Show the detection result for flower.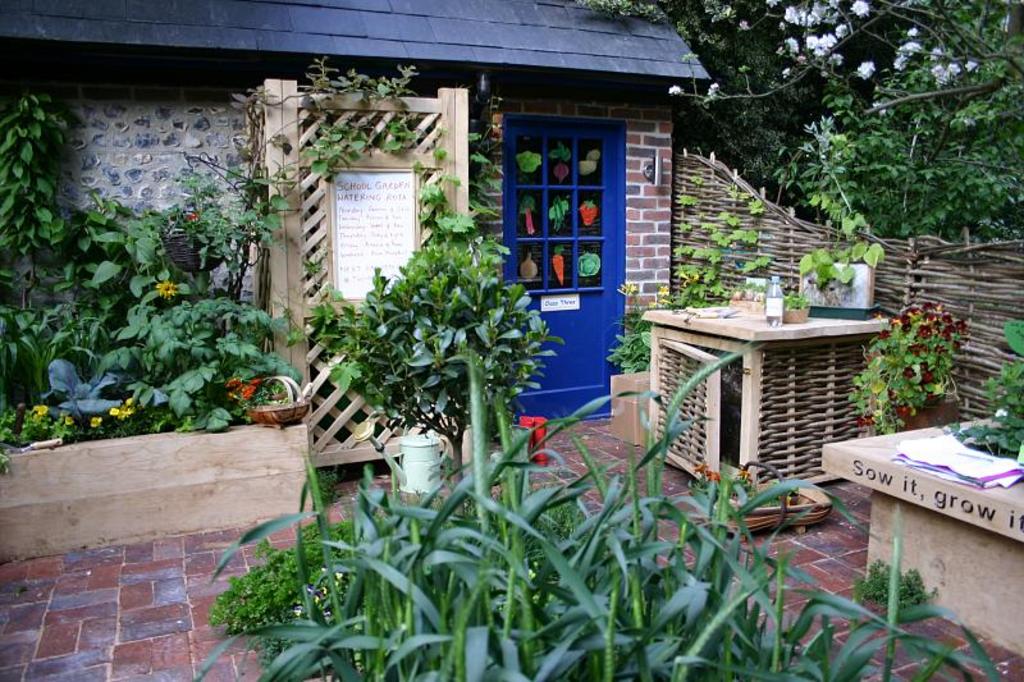
(623,282,639,297).
